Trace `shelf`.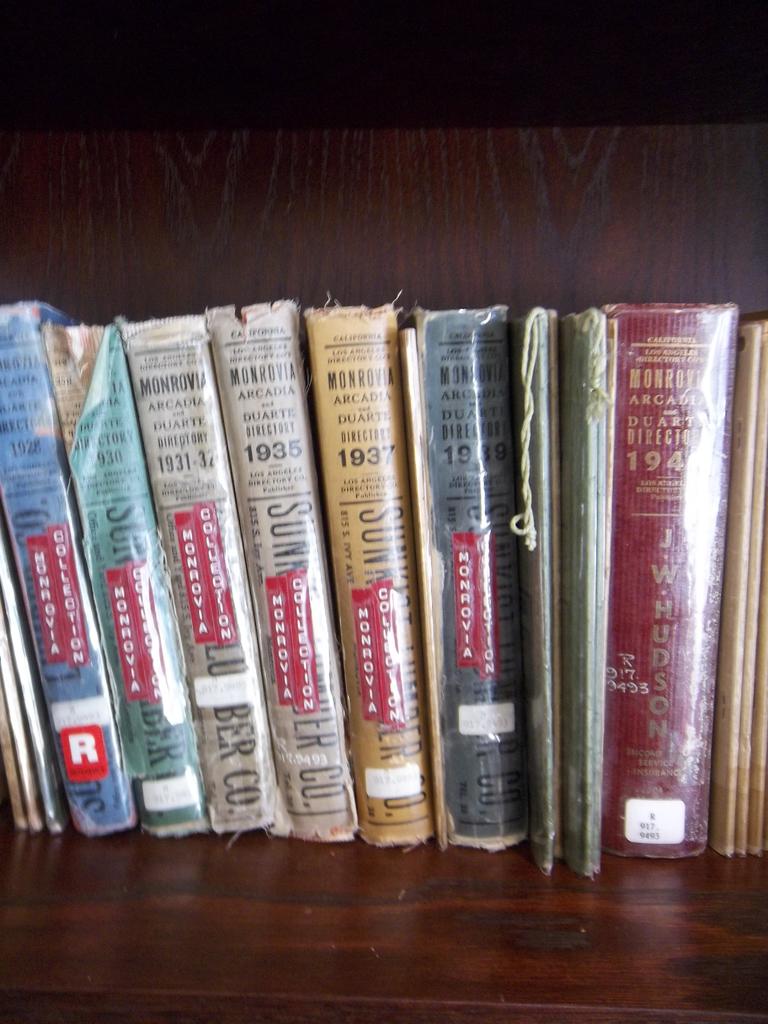
Traced to 0,0,767,1023.
